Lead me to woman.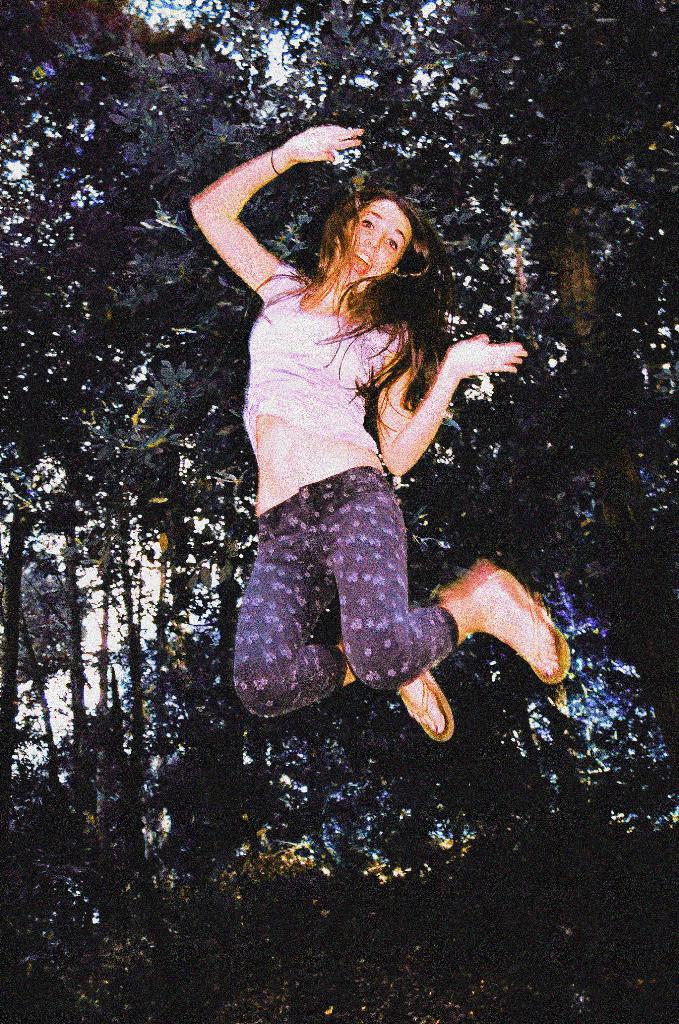
Lead to crop(176, 173, 556, 886).
